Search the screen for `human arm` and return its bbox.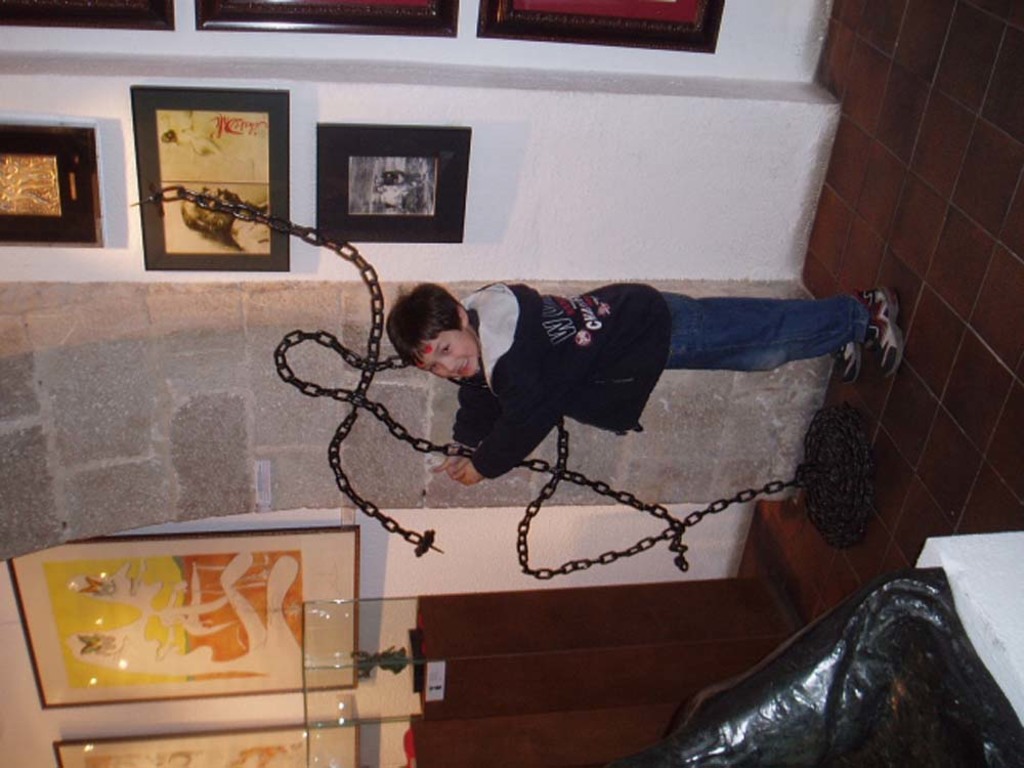
Found: 447 358 565 487.
